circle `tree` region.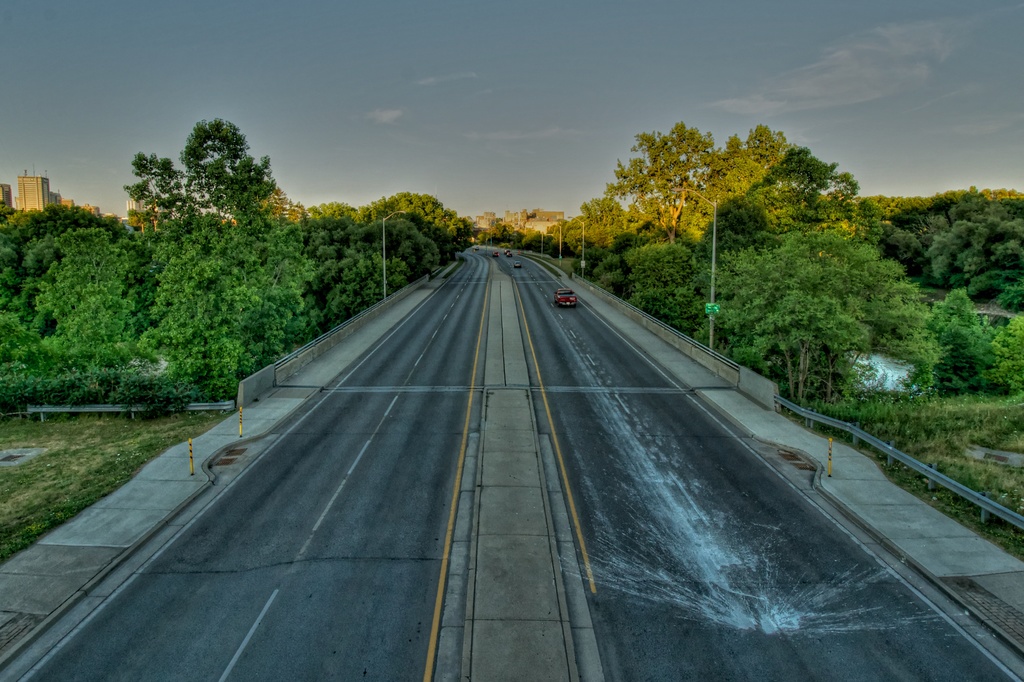
Region: bbox(300, 237, 429, 319).
